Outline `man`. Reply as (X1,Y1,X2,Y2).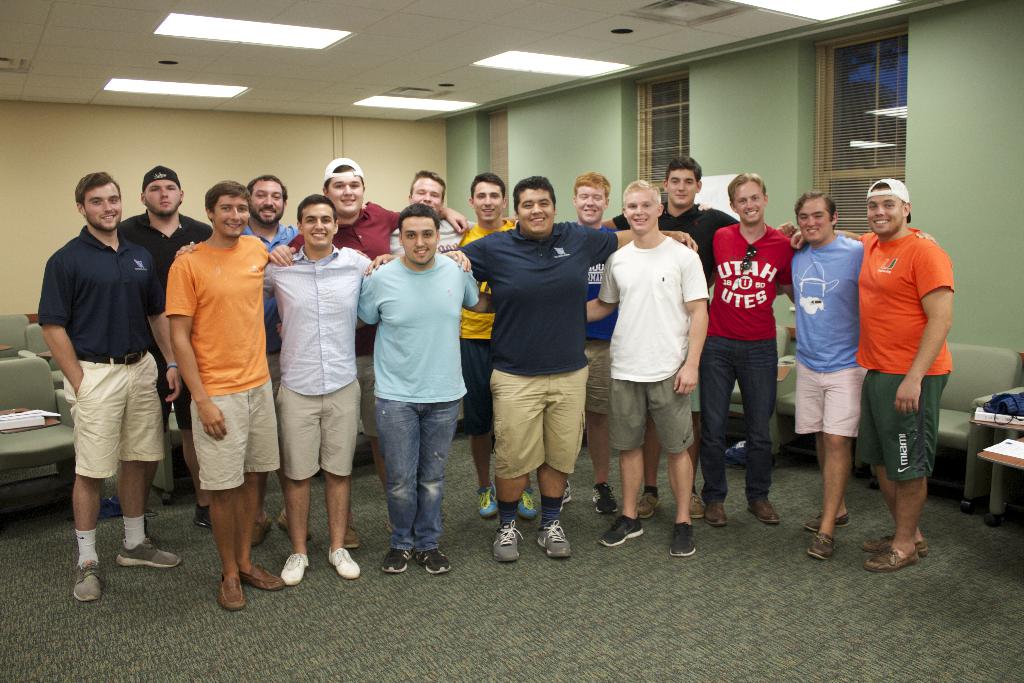
(845,175,956,569).
